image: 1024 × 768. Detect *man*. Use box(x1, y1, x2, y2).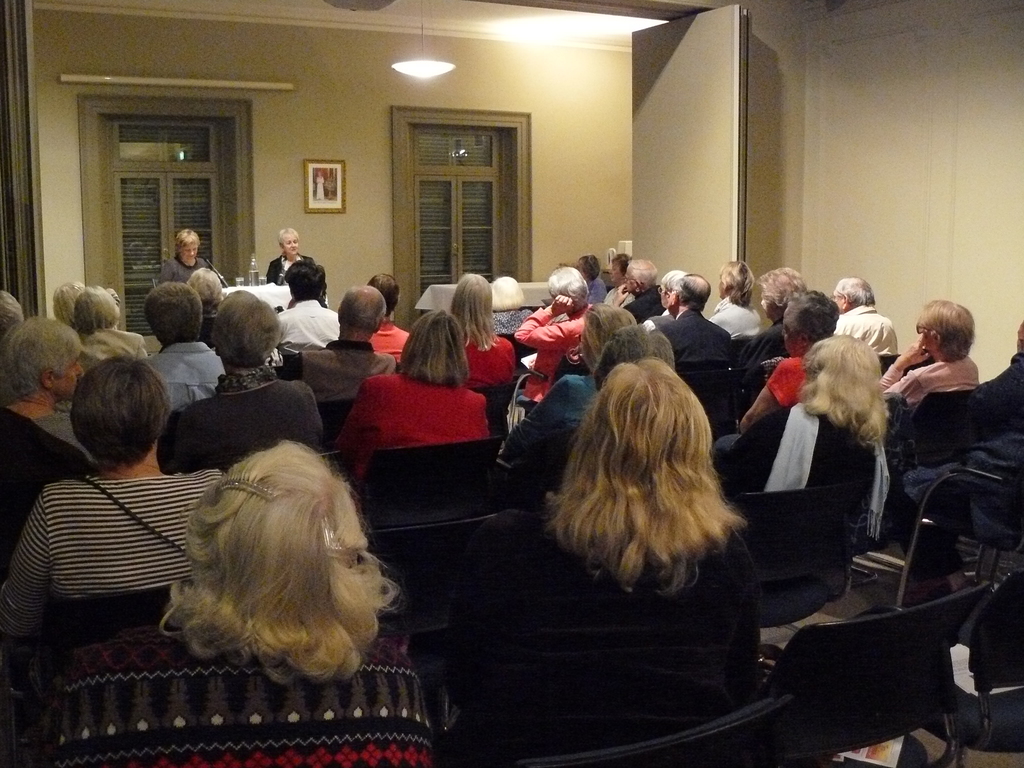
box(152, 220, 225, 289).
